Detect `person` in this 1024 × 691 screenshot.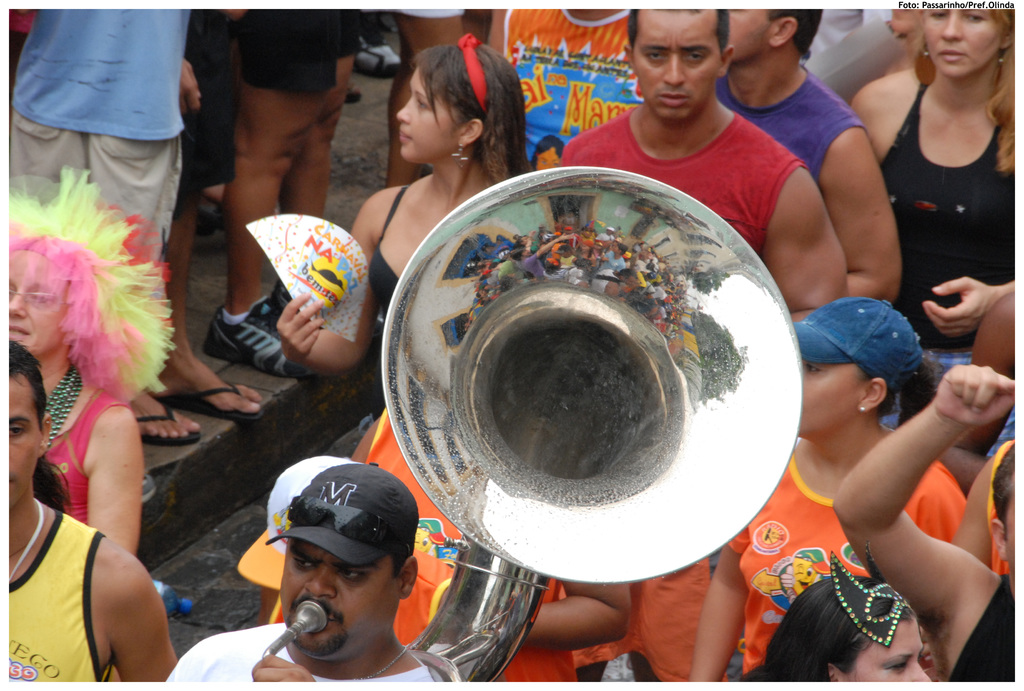
Detection: bbox=(717, 6, 904, 299).
